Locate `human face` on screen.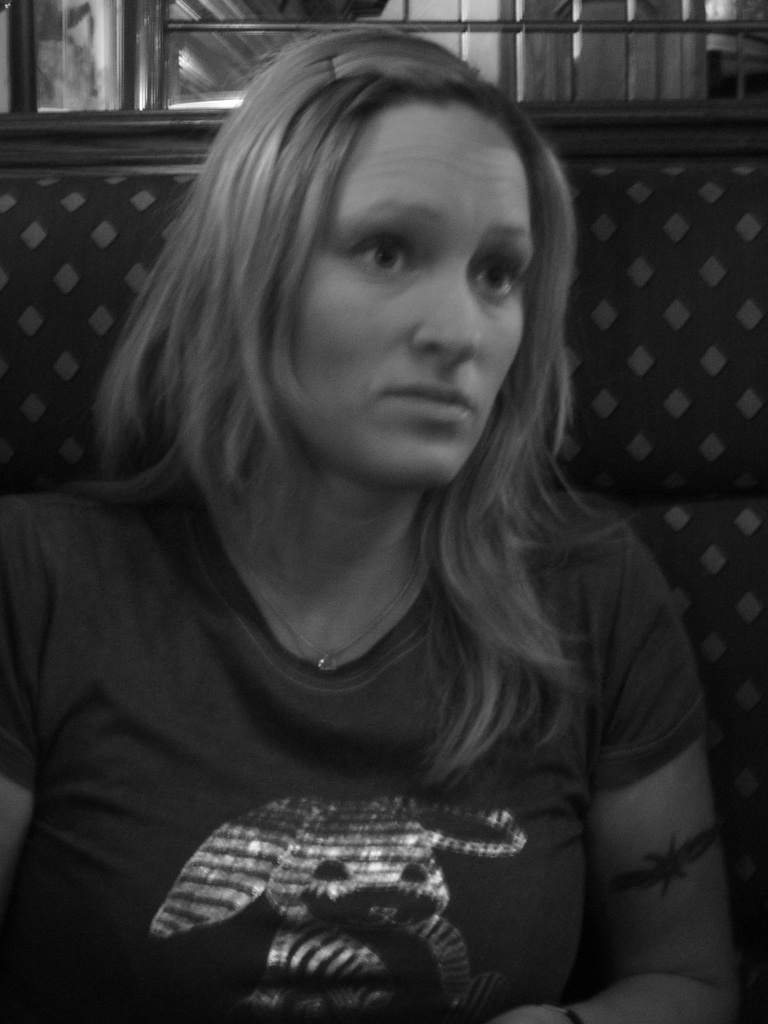
On screen at {"left": 271, "top": 102, "right": 537, "bottom": 484}.
